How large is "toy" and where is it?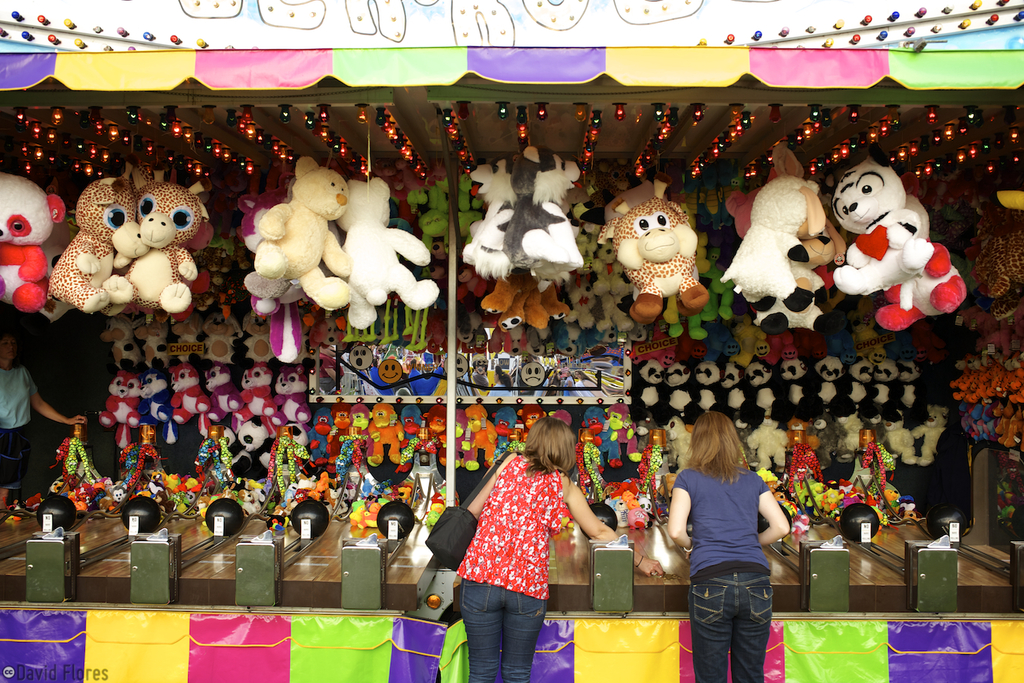
Bounding box: {"x1": 311, "y1": 415, "x2": 334, "y2": 473}.
